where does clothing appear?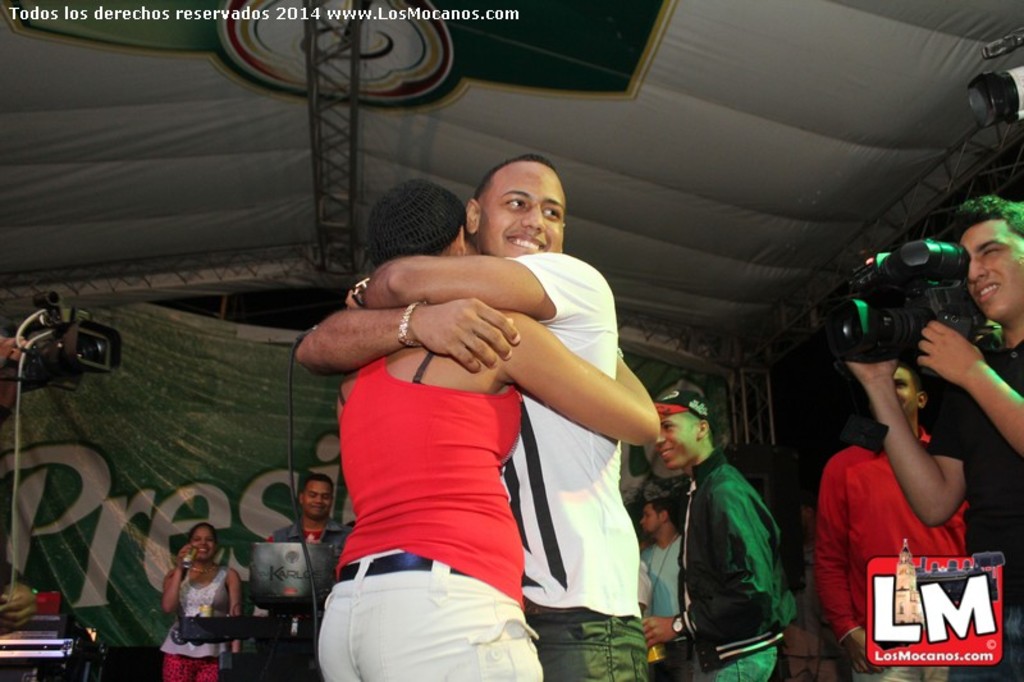
Appears at 265,513,349,559.
